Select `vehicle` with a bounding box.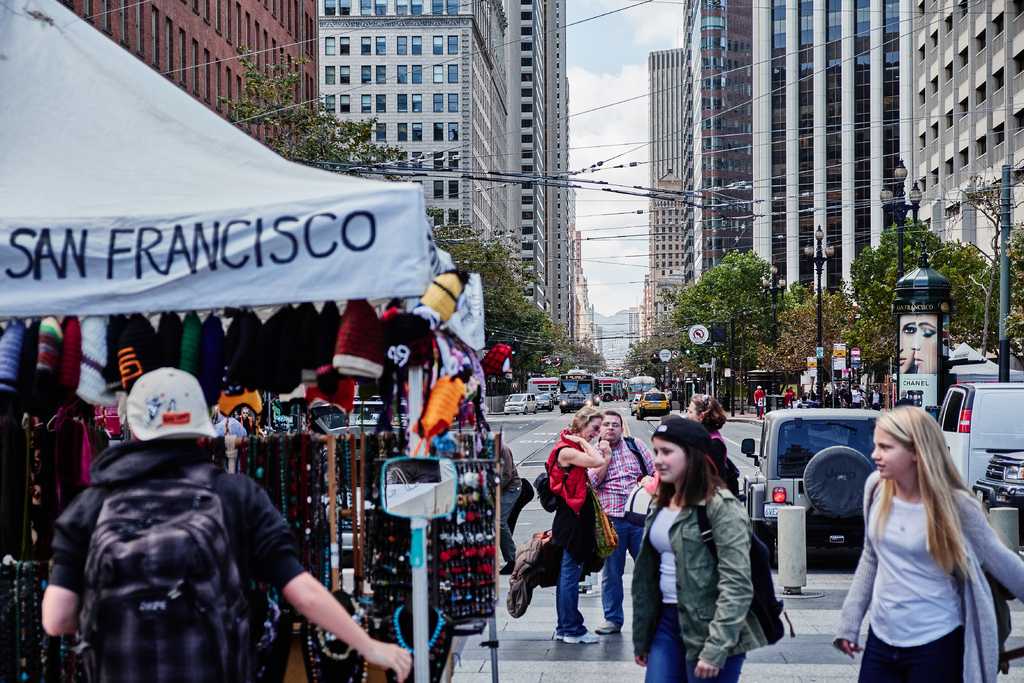
box(964, 445, 1023, 509).
